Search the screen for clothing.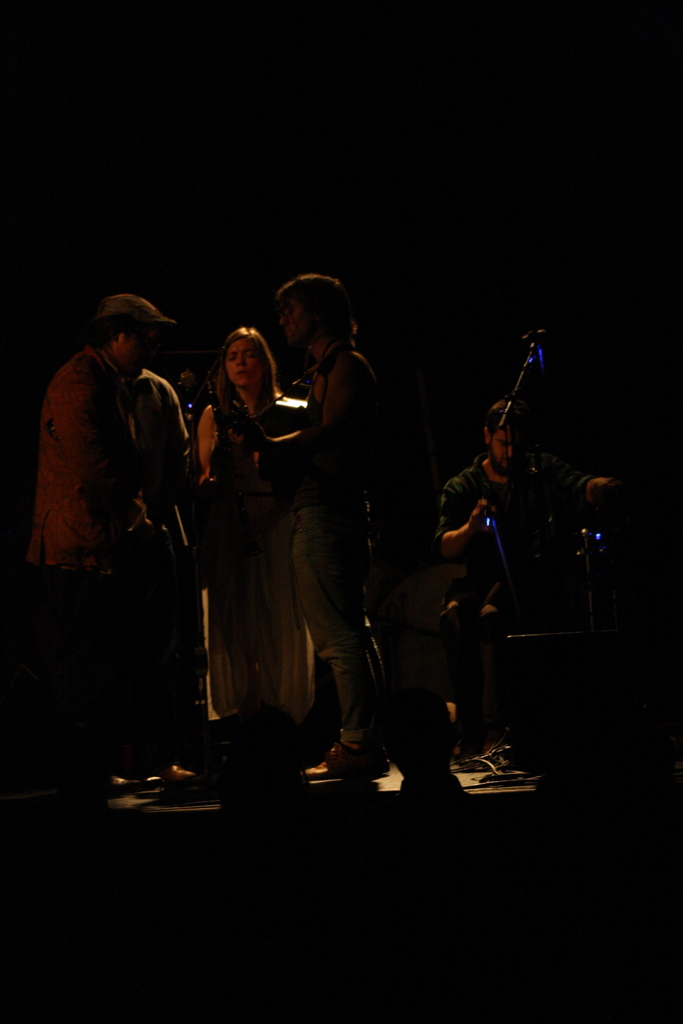
Found at box=[128, 365, 194, 483].
